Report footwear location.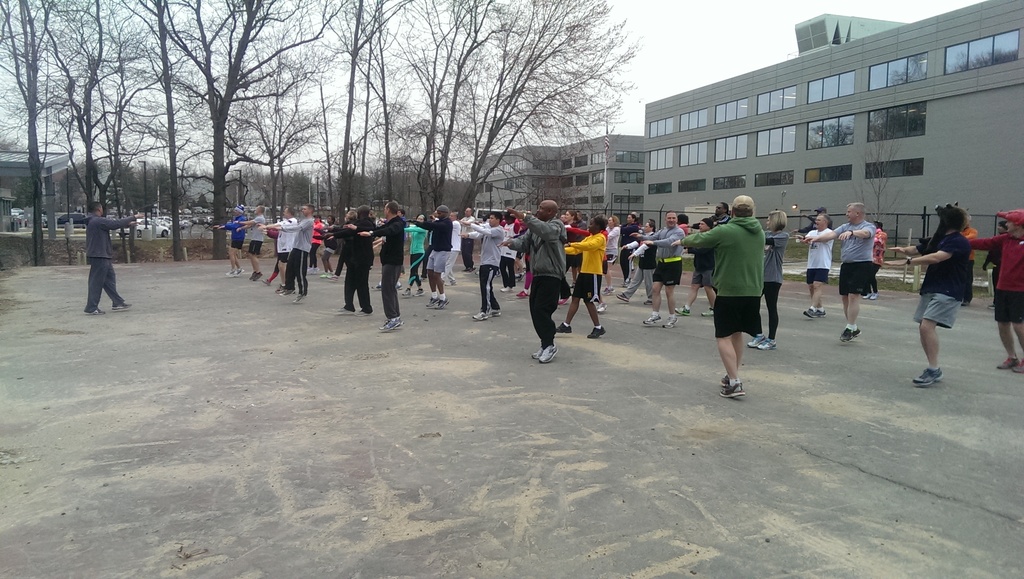
Report: x1=671, y1=305, x2=689, y2=317.
